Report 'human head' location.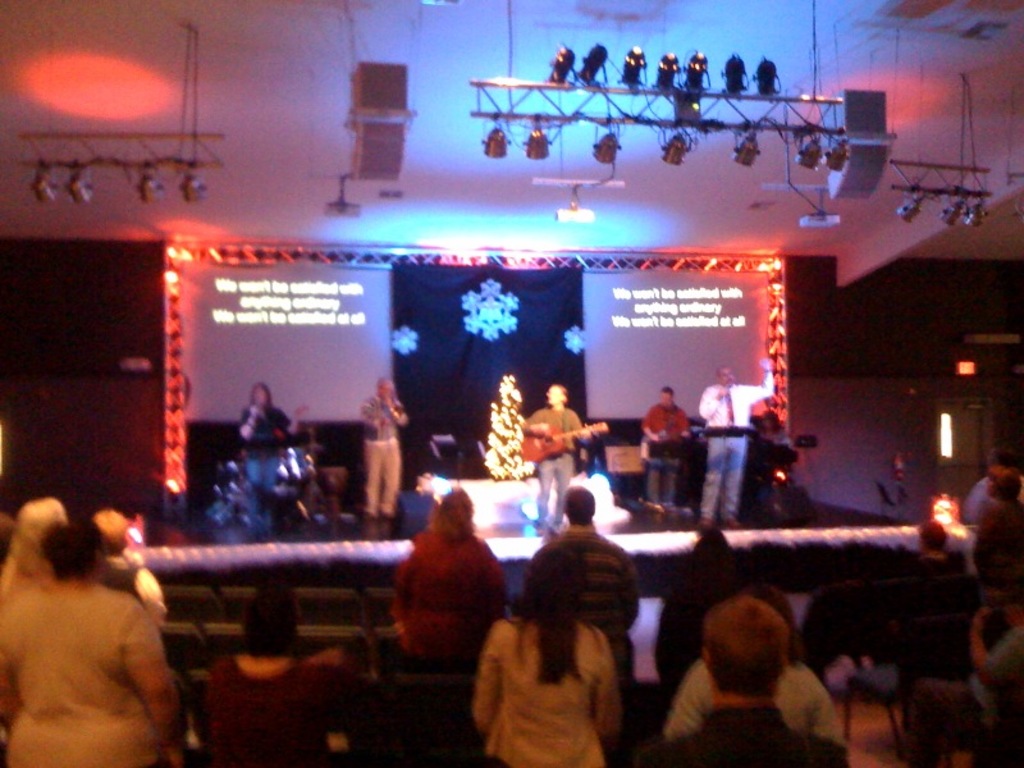
Report: region(998, 585, 1023, 630).
